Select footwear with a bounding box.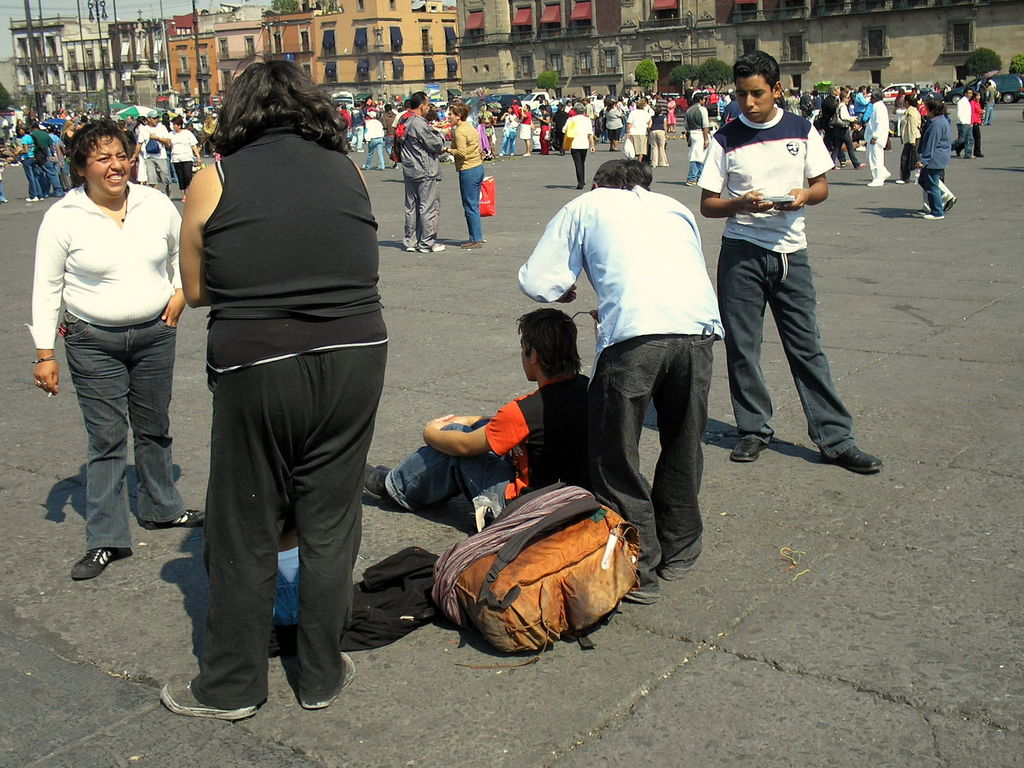
{"left": 818, "top": 444, "right": 881, "bottom": 474}.
